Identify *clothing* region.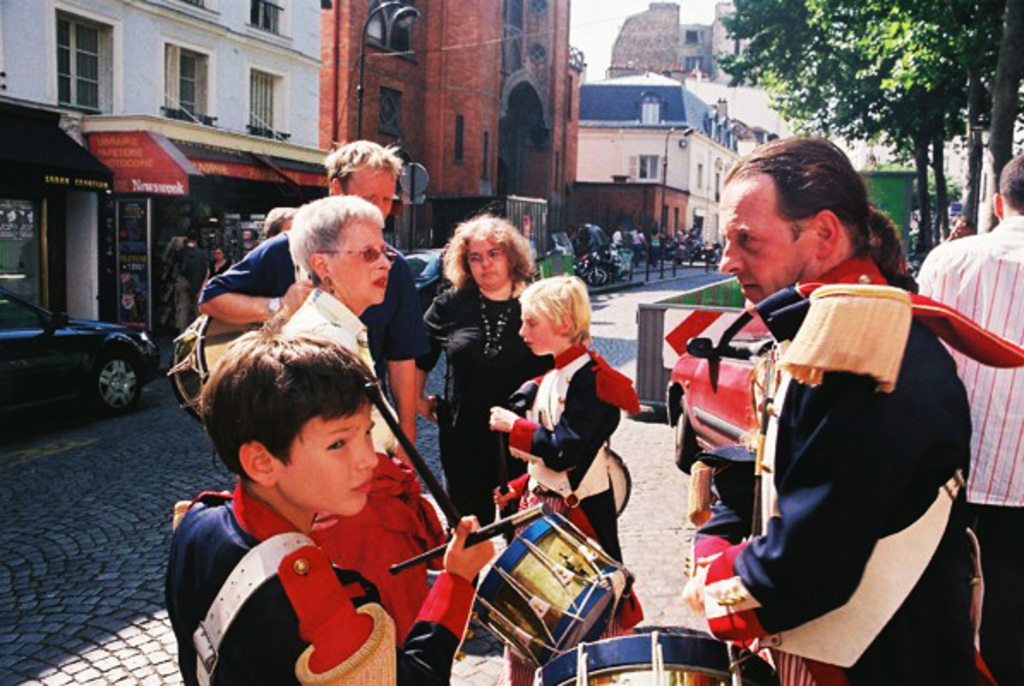
Region: [x1=631, y1=233, x2=647, y2=261].
